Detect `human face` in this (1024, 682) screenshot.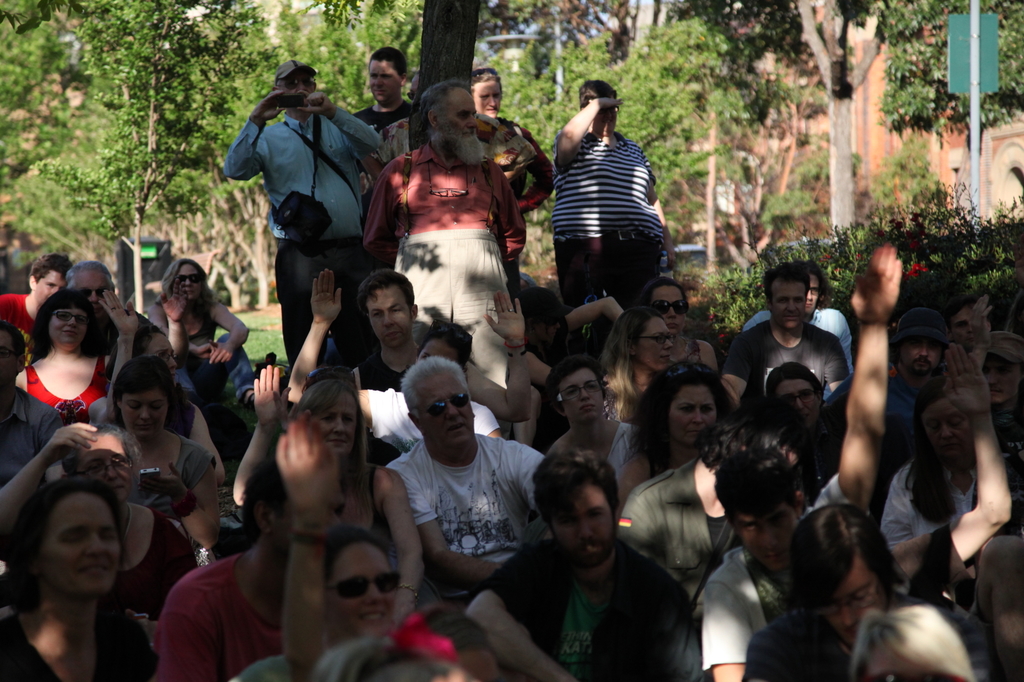
Detection: BBox(178, 267, 200, 295).
